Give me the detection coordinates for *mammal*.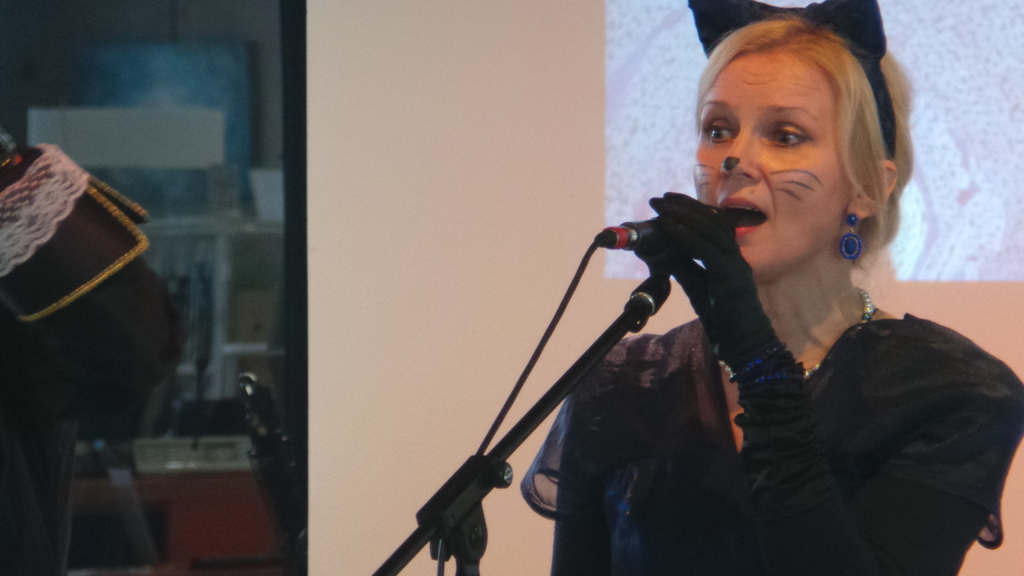
l=0, t=138, r=184, b=575.
